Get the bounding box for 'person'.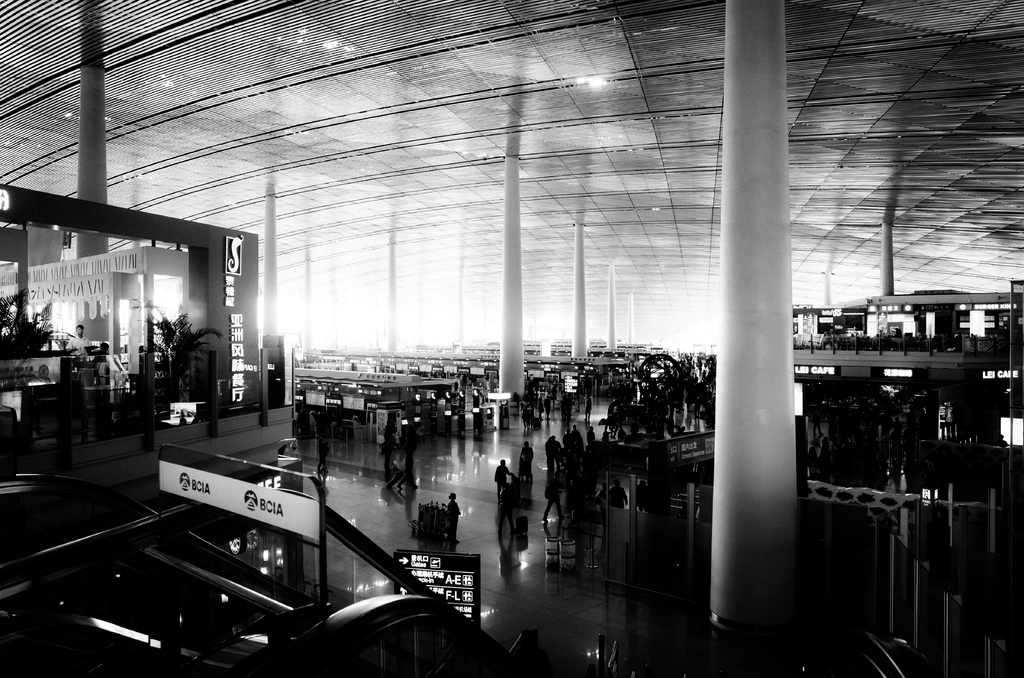
(611, 478, 630, 504).
